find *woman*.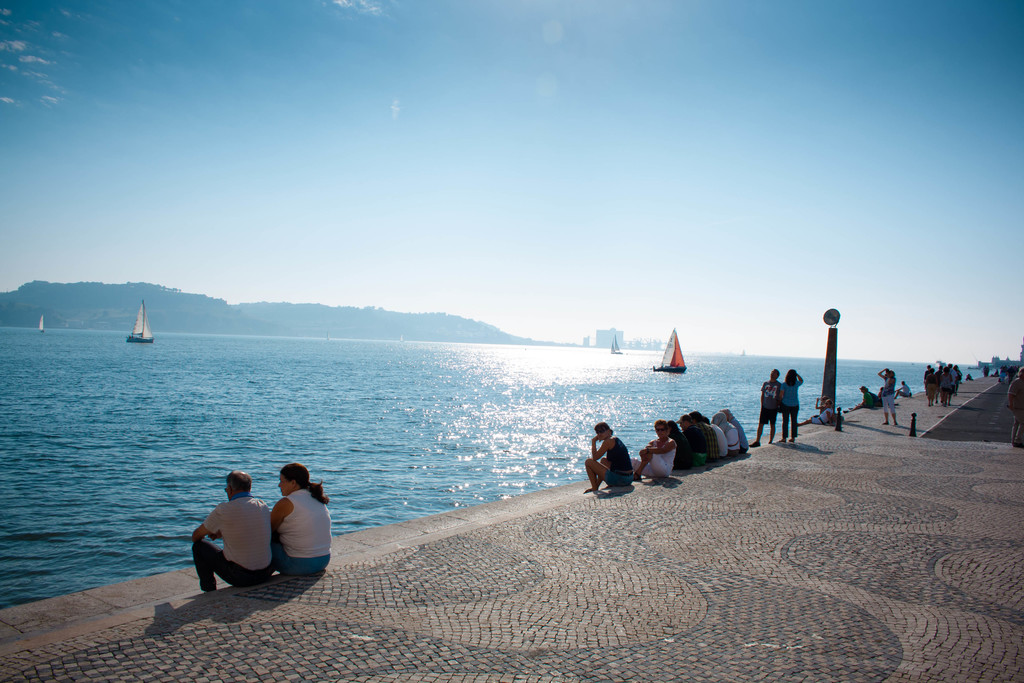
x1=266, y1=464, x2=332, y2=570.
